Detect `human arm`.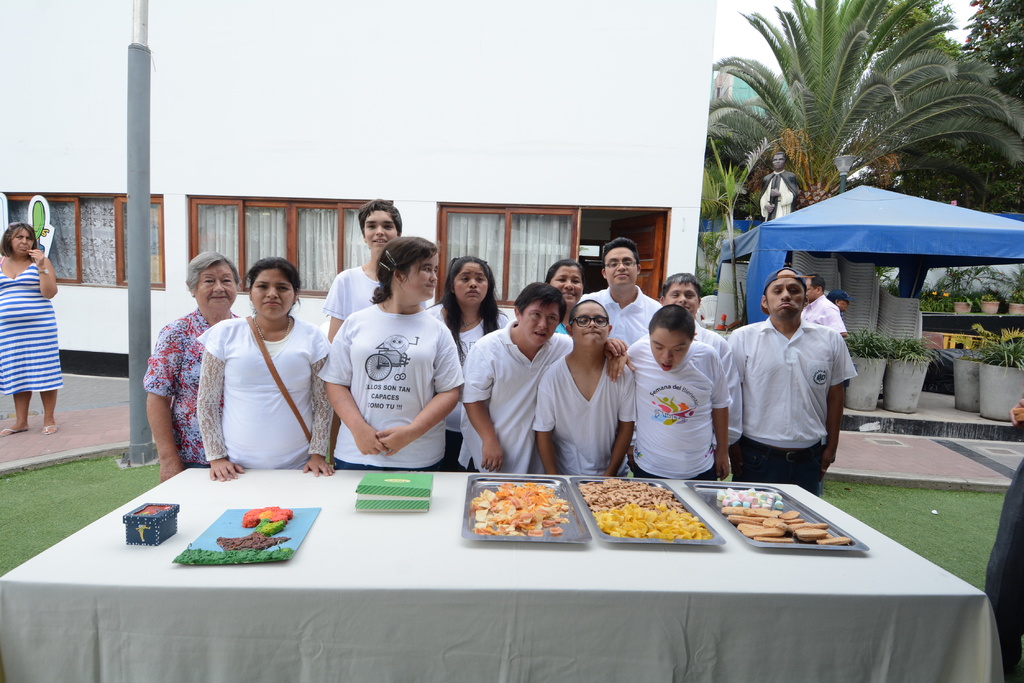
Detected at (143,321,191,479).
